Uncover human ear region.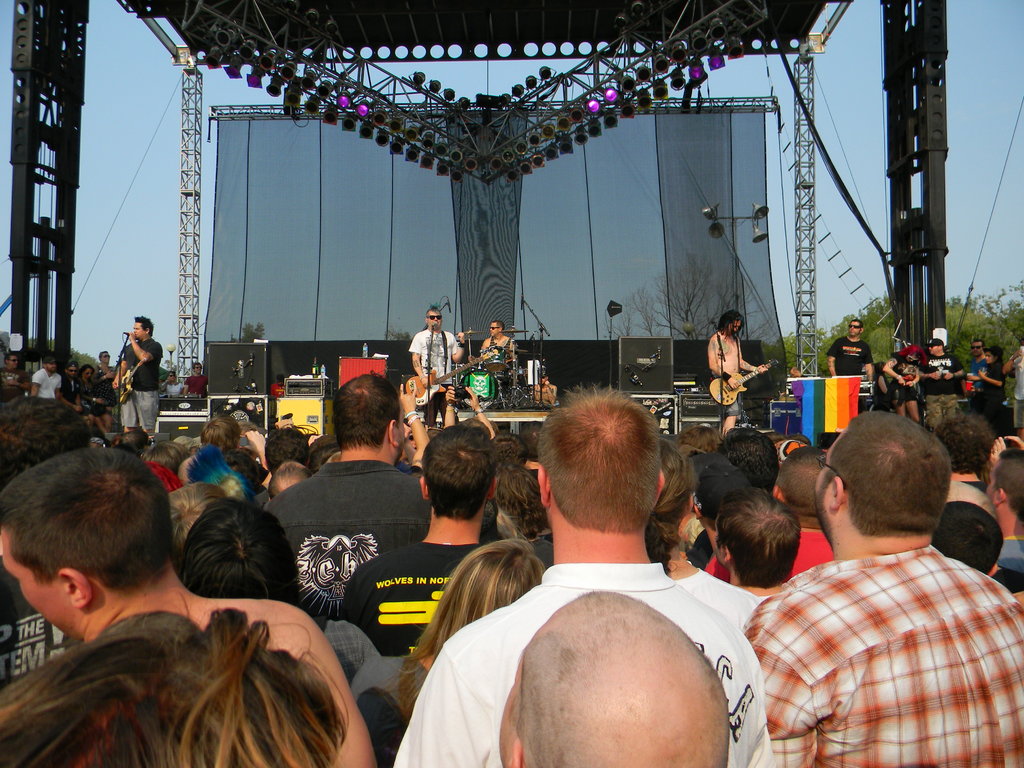
Uncovered: bbox=[535, 467, 552, 509].
